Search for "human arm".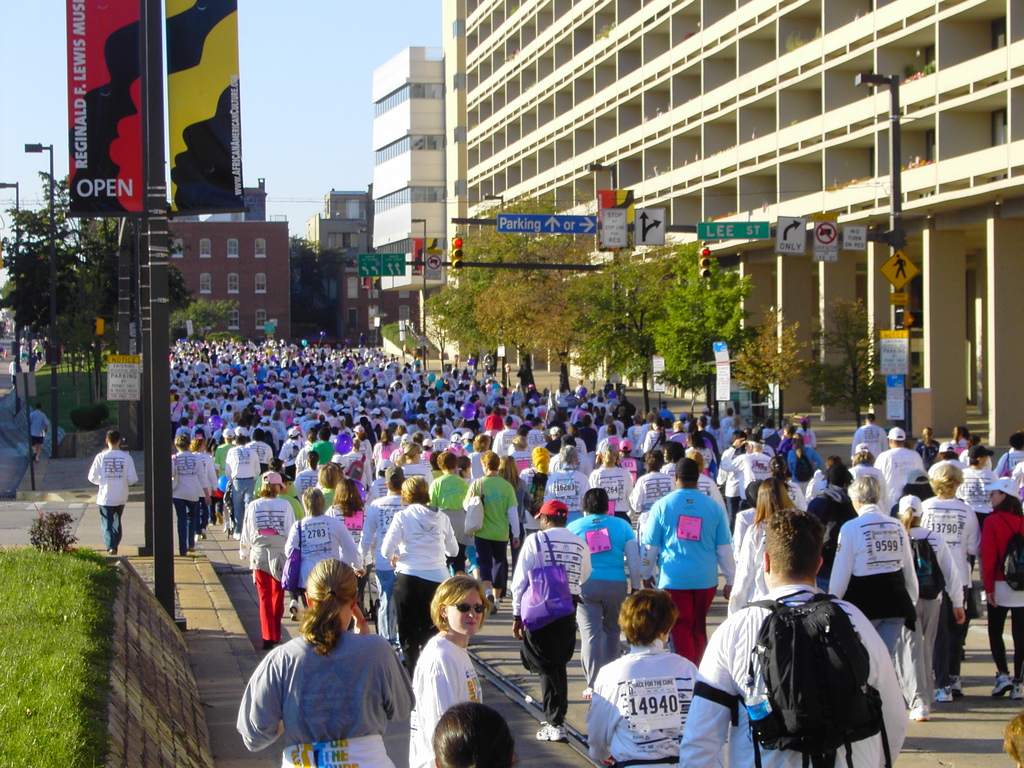
Found at bbox=[208, 460, 220, 494].
